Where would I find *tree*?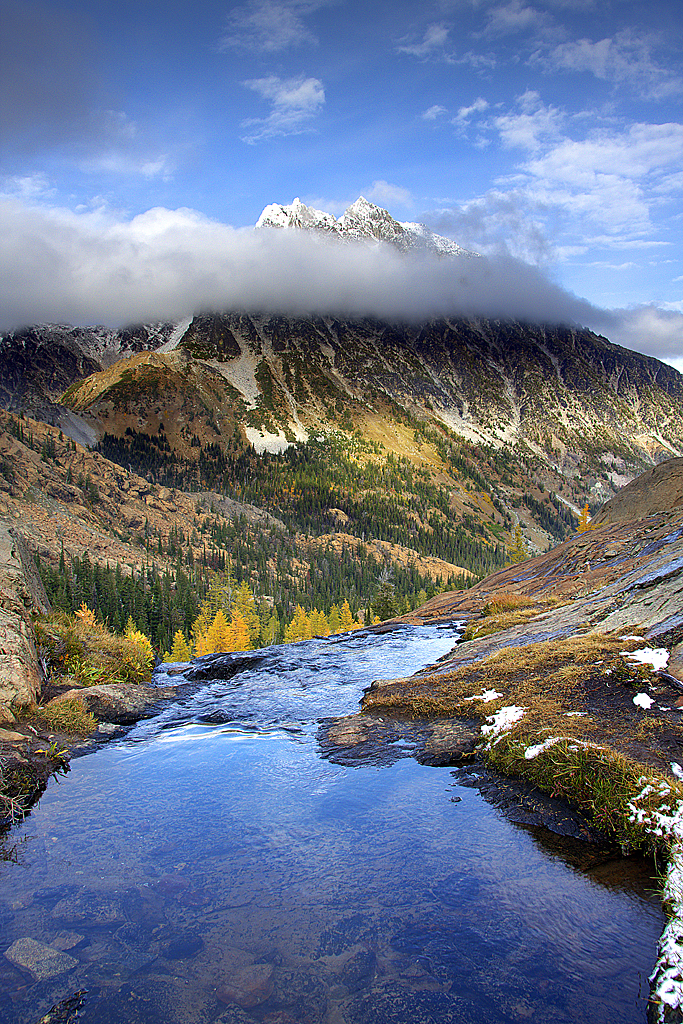
At 236,584,261,650.
